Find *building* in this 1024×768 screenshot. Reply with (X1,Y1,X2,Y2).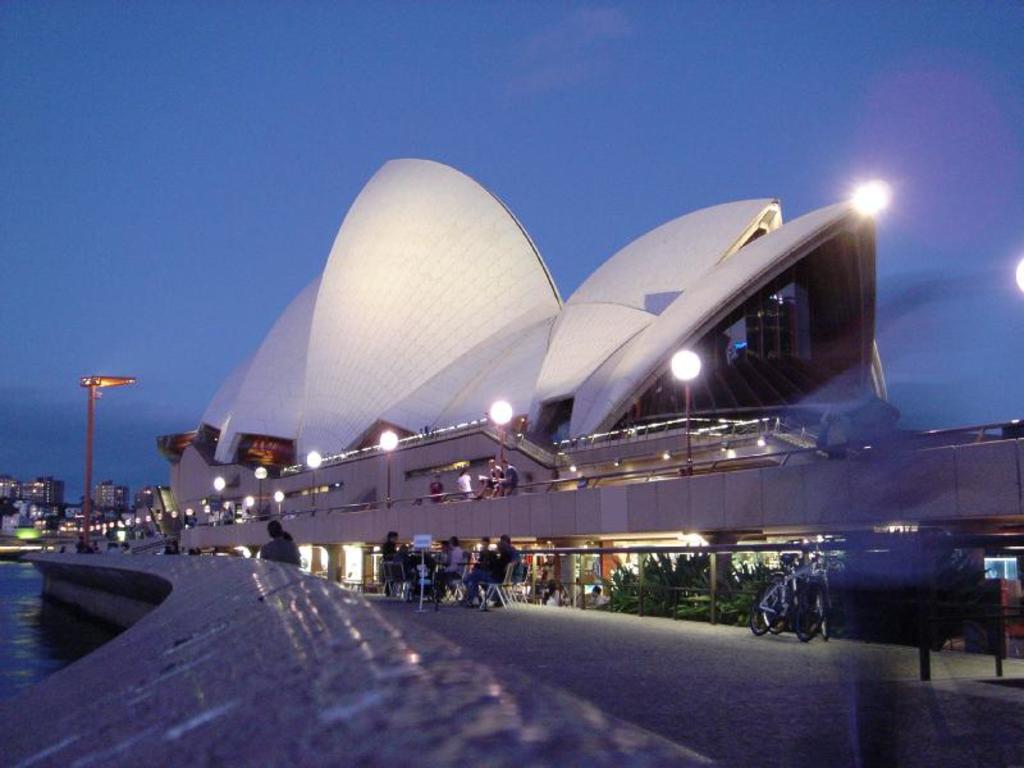
(33,474,60,512).
